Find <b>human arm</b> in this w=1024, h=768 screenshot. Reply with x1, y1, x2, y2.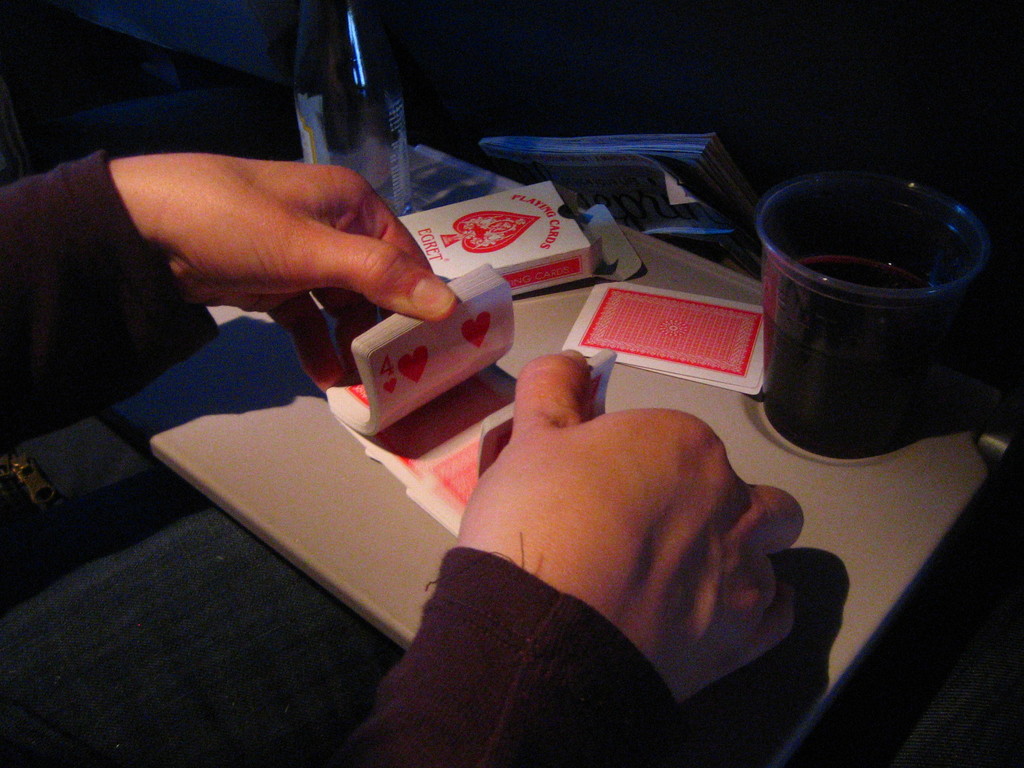
319, 331, 813, 767.
